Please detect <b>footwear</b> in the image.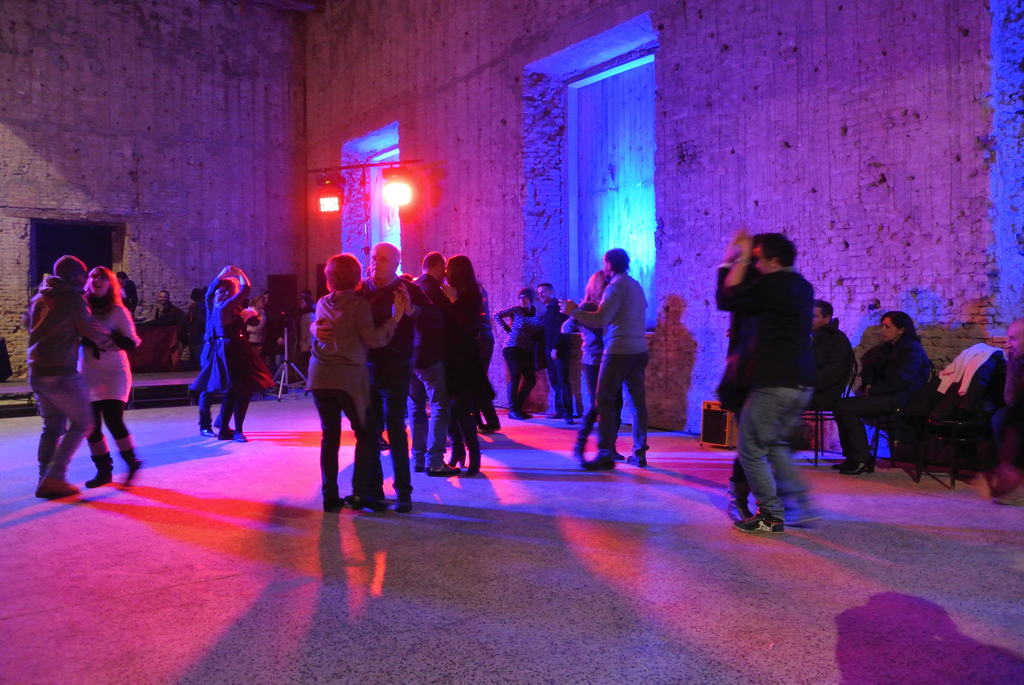
444, 446, 465, 466.
